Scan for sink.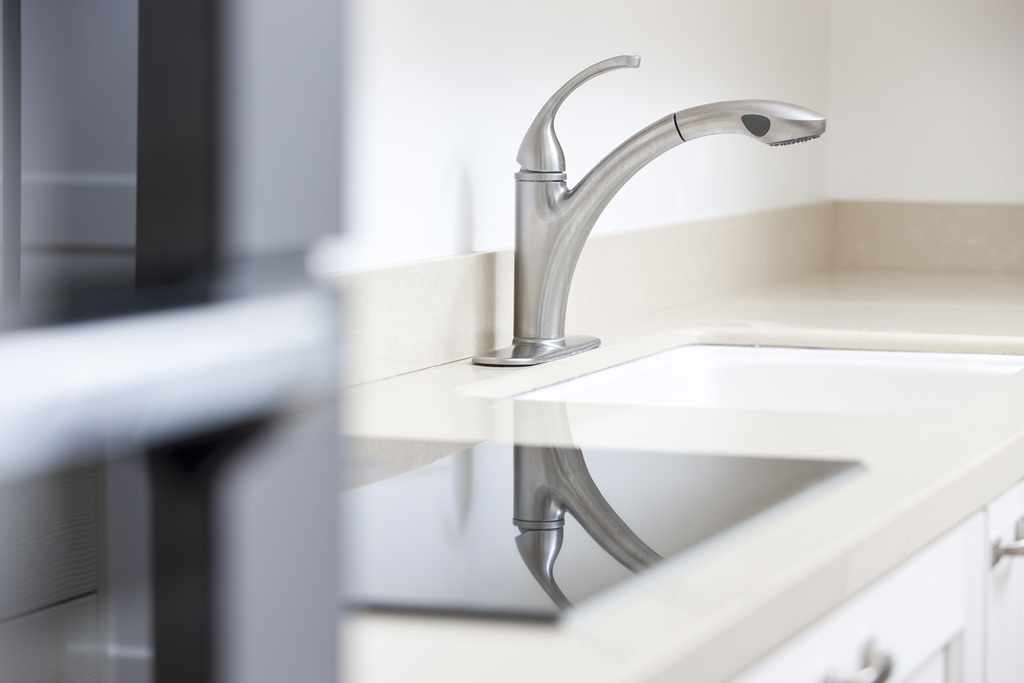
Scan result: l=454, t=54, r=1023, b=423.
